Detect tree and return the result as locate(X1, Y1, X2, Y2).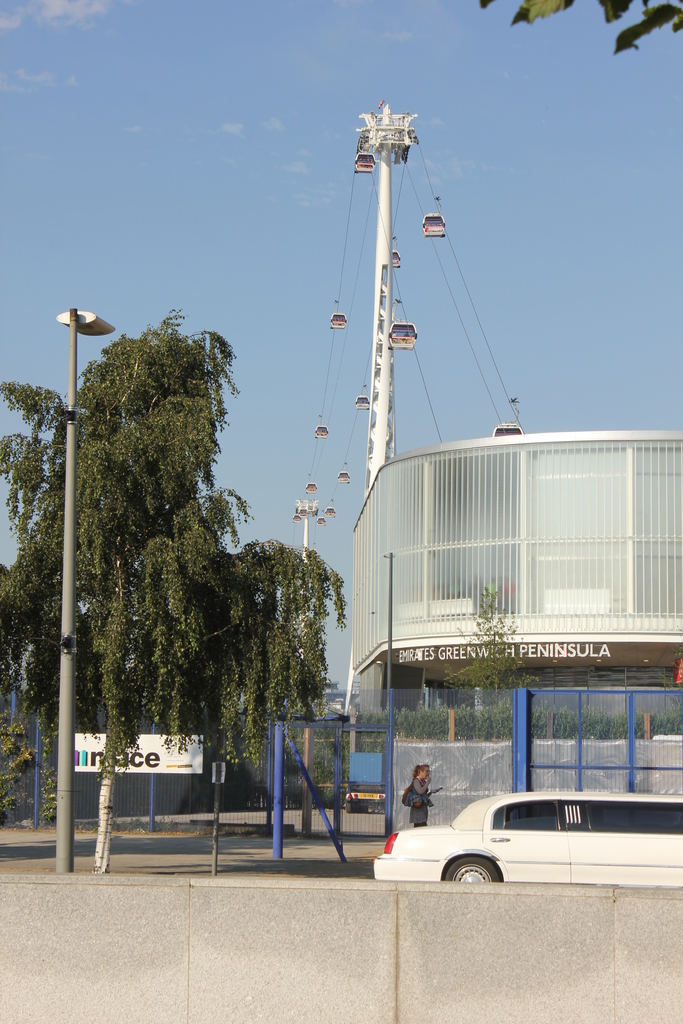
locate(60, 325, 334, 790).
